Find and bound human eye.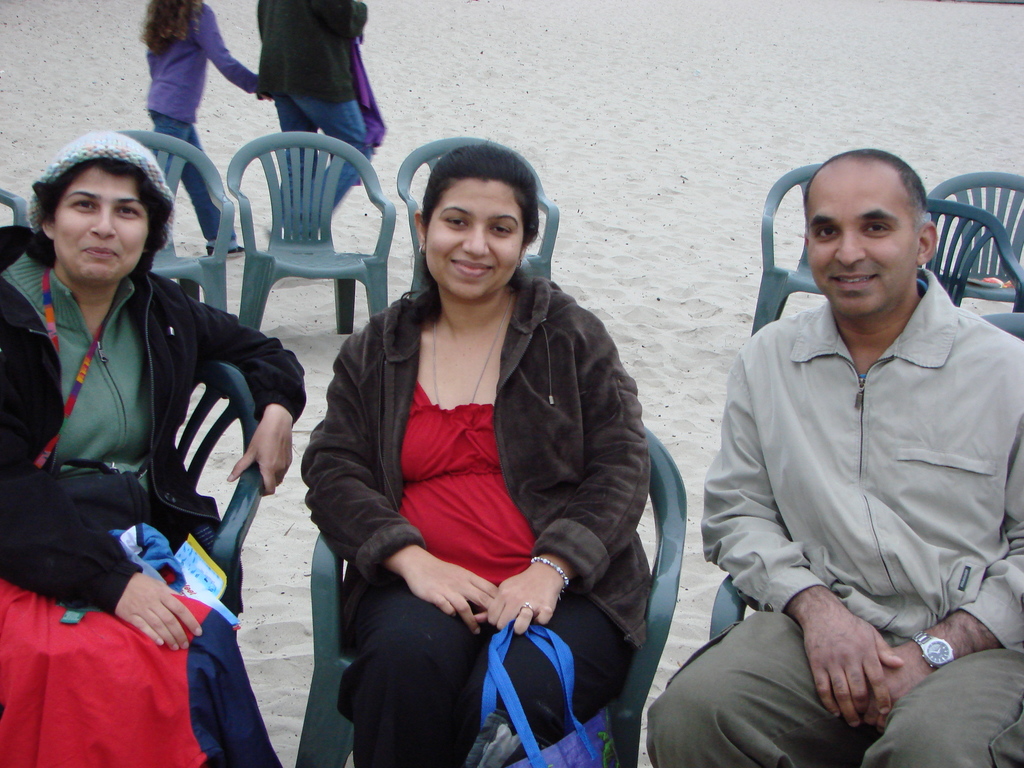
Bound: (x1=815, y1=221, x2=842, y2=243).
